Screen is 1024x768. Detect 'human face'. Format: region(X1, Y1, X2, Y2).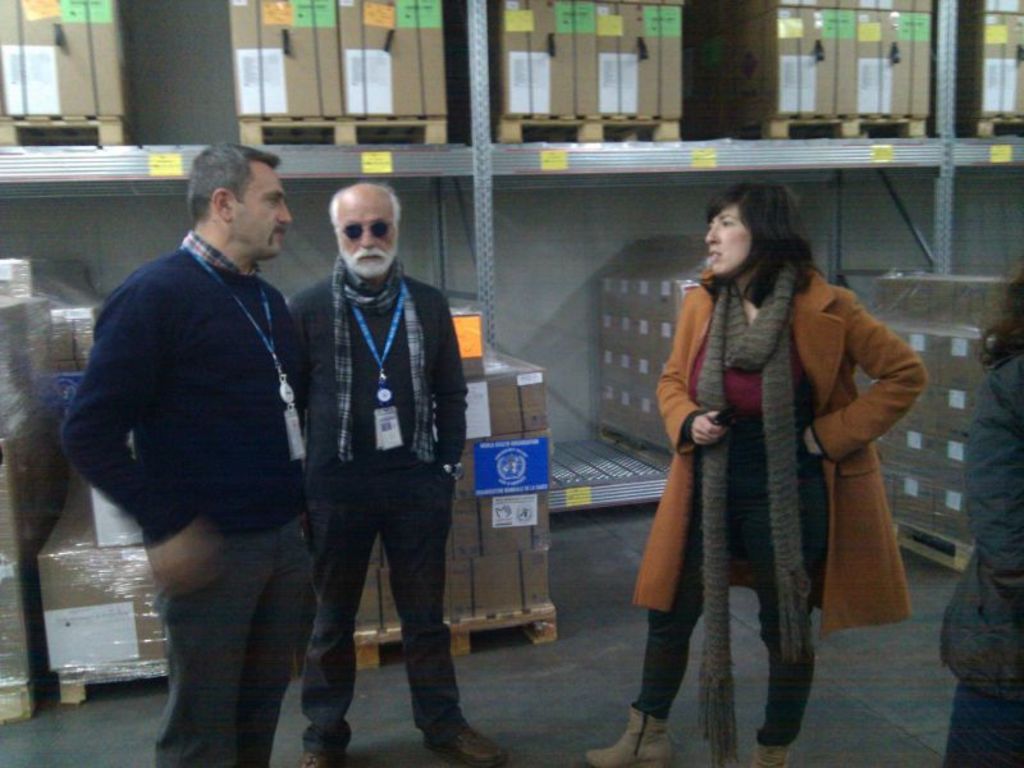
region(221, 173, 291, 261).
